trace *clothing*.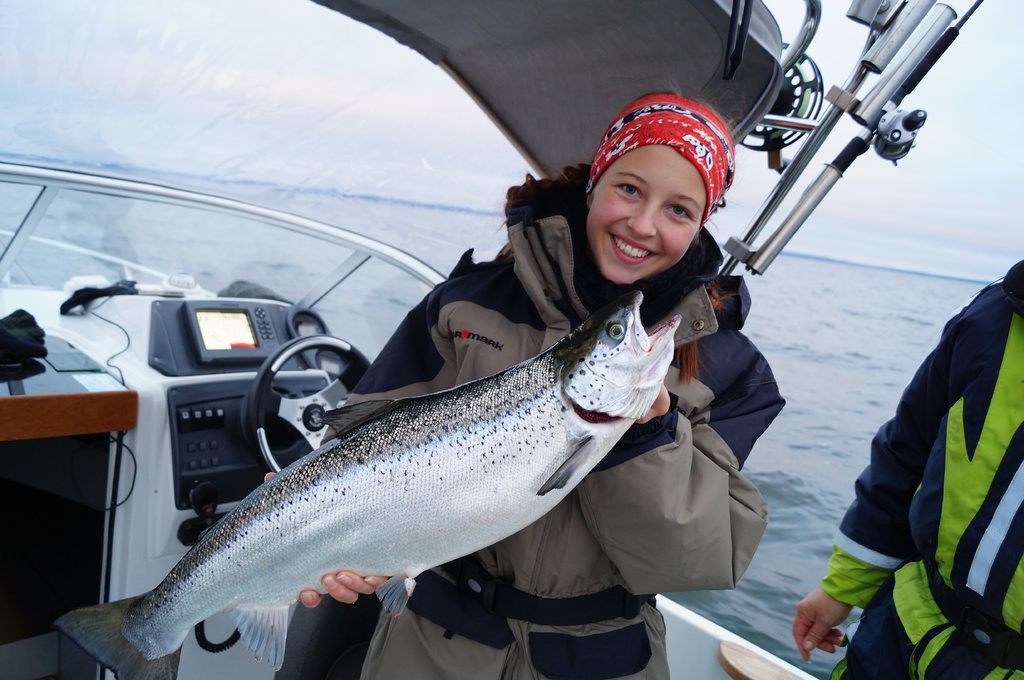
Traced to <region>815, 253, 1023, 679</region>.
